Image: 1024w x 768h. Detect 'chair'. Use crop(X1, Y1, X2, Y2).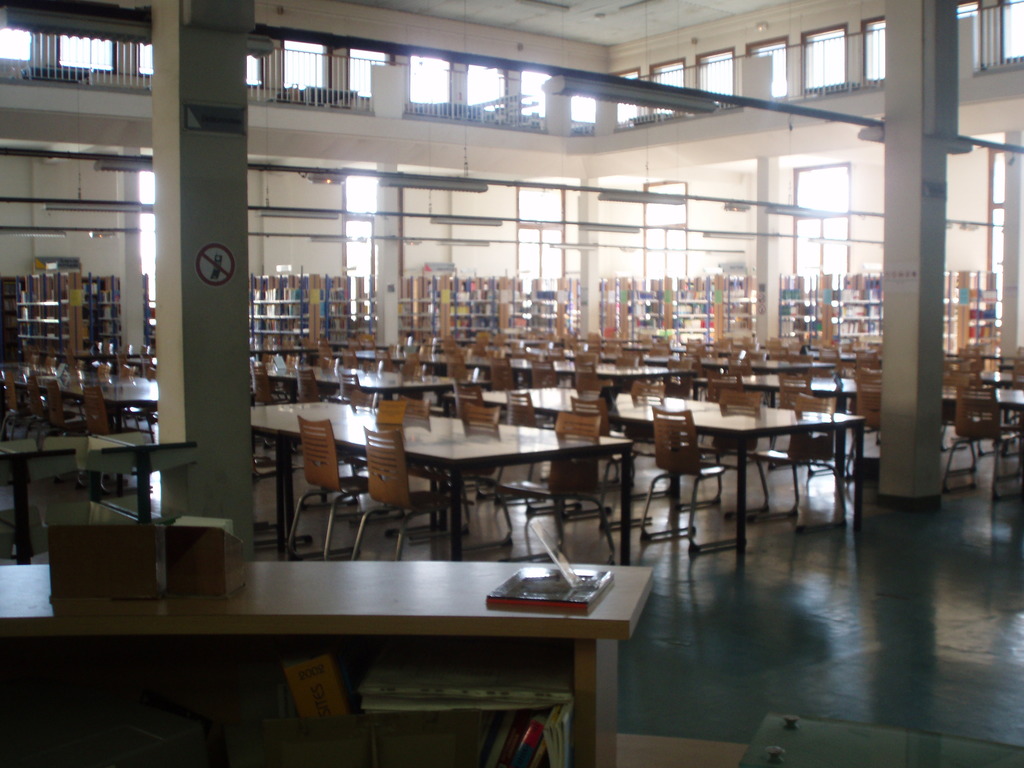
crop(453, 377, 489, 415).
